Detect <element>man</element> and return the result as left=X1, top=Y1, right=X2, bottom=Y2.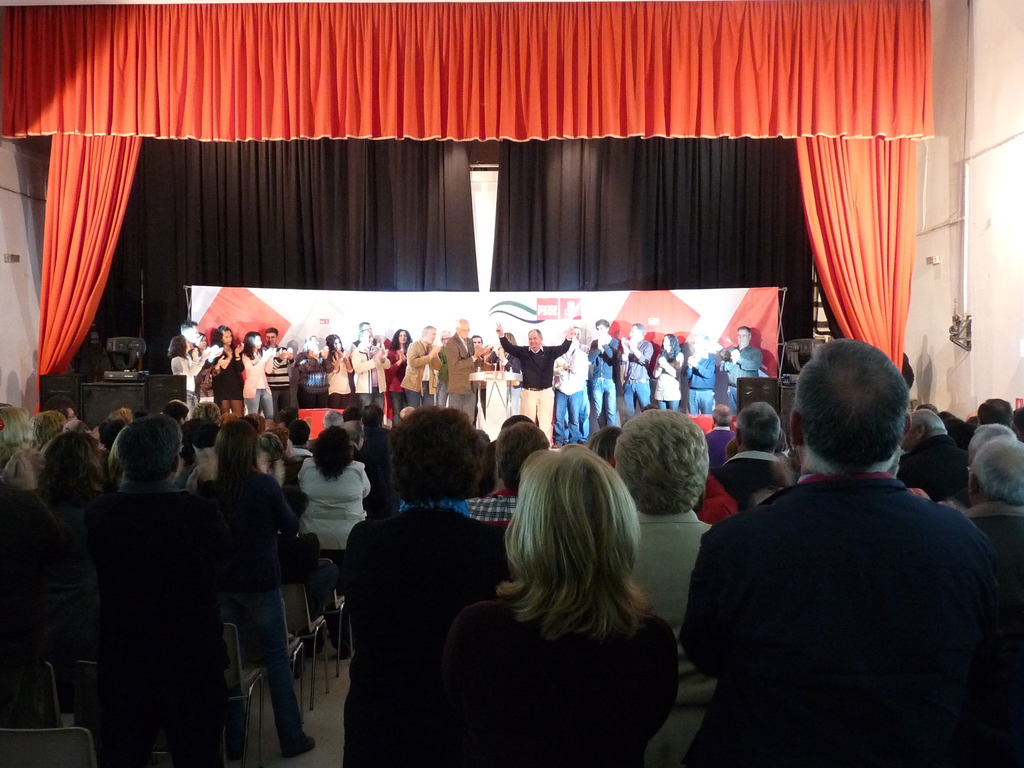
left=497, top=324, right=575, bottom=449.
